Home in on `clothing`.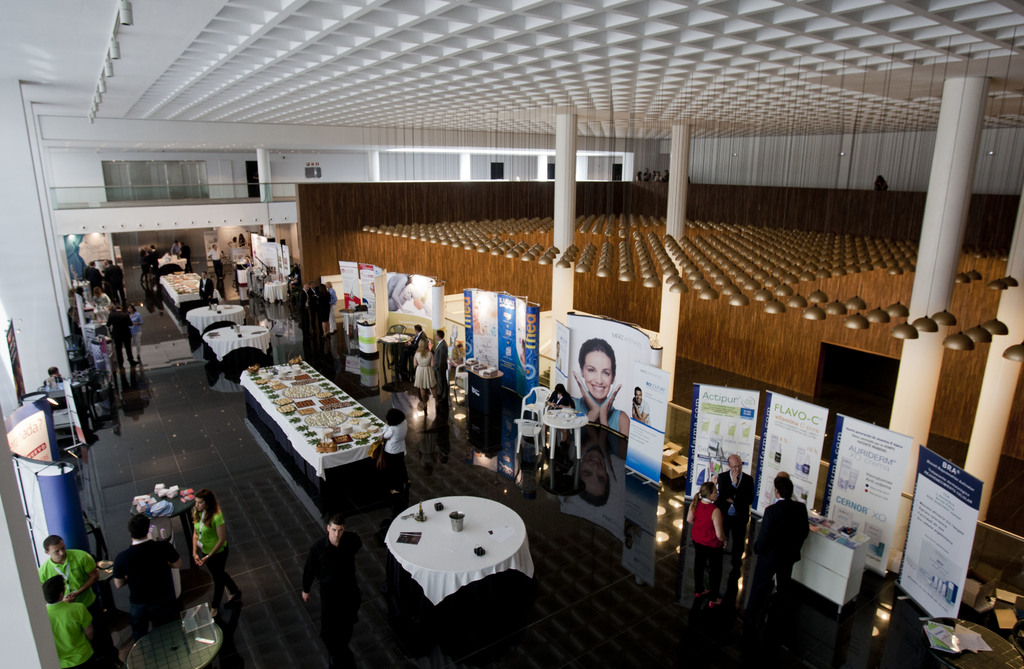
Homed in at {"left": 416, "top": 351, "right": 441, "bottom": 391}.
